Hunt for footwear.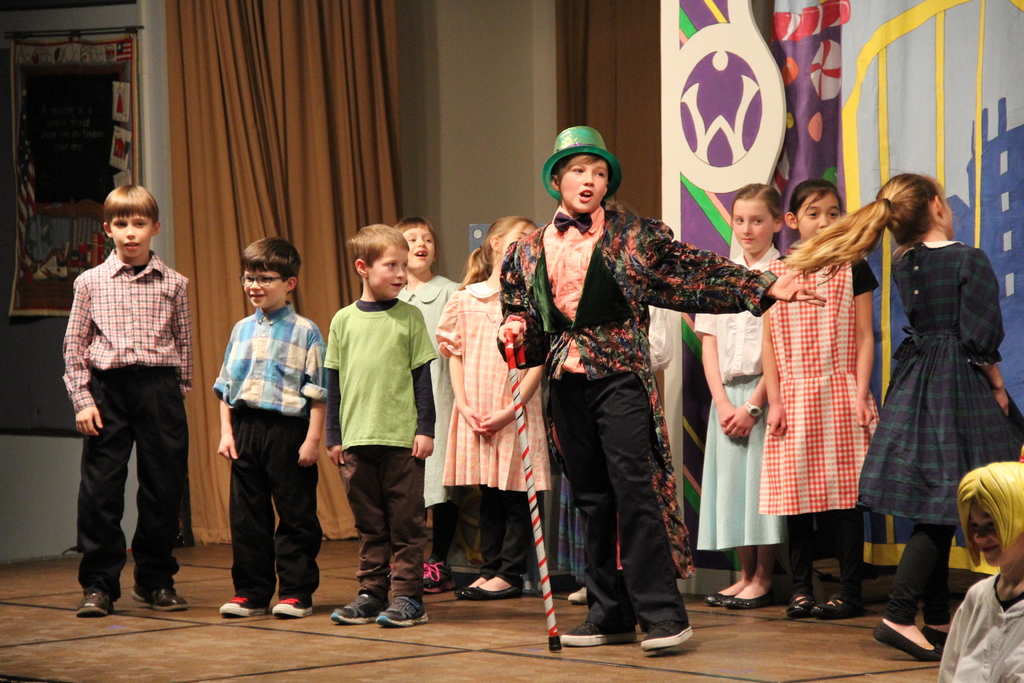
Hunted down at crop(131, 579, 189, 613).
